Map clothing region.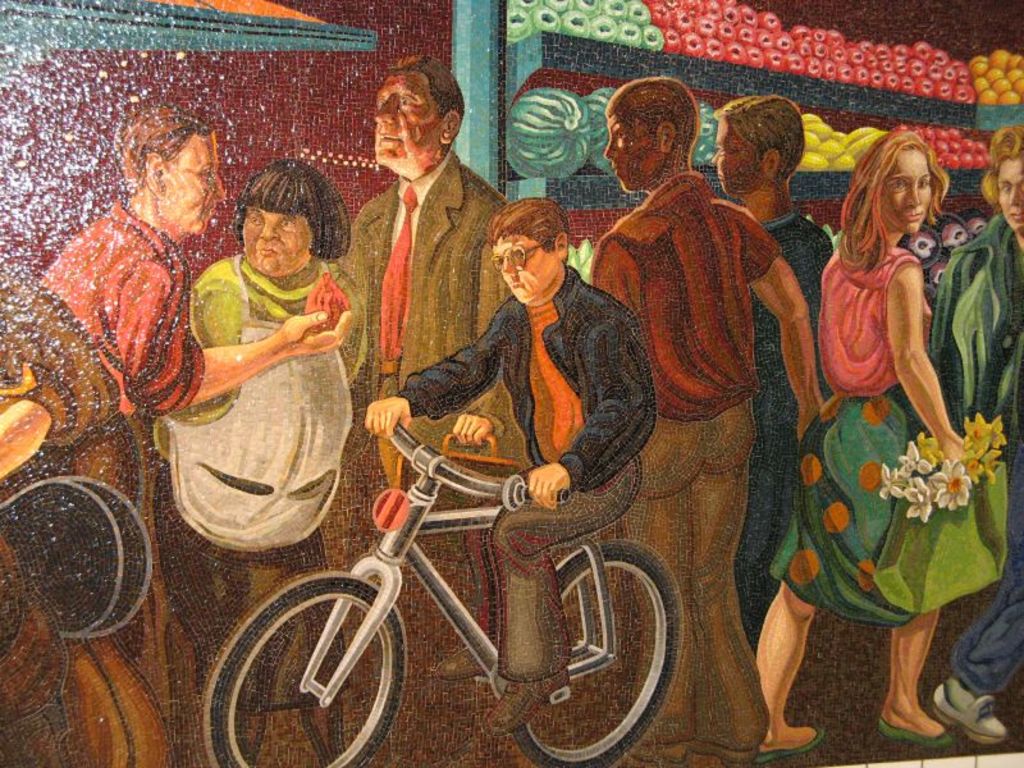
Mapped to bbox=(335, 148, 515, 691).
